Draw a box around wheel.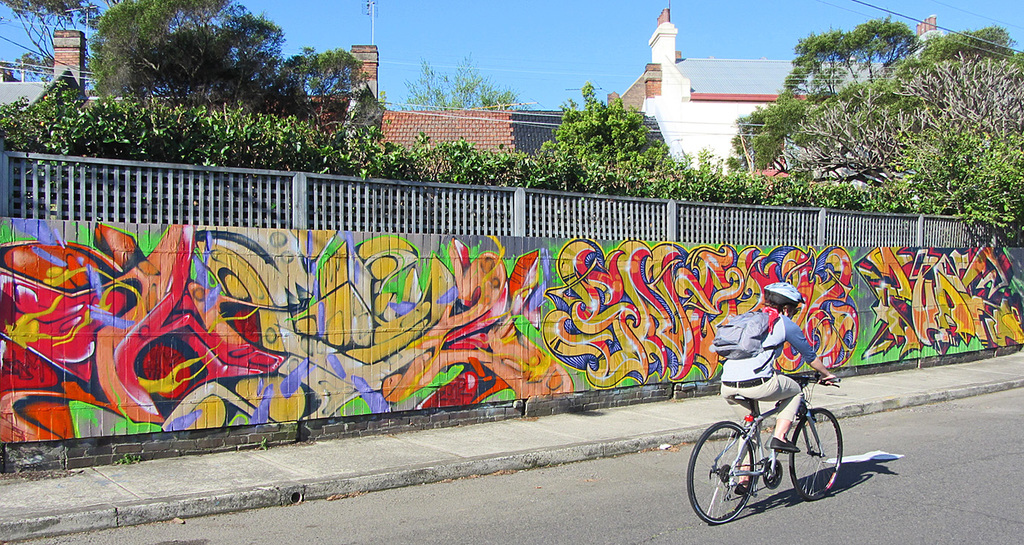
rect(793, 403, 841, 506).
